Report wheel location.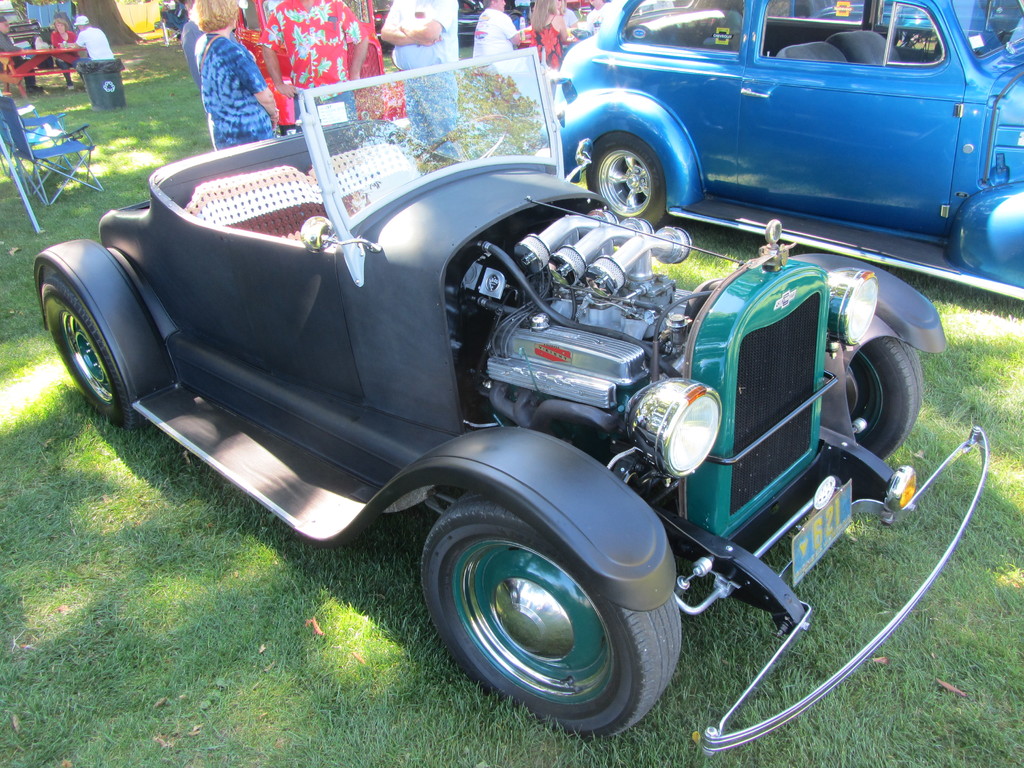
Report: (842, 335, 922, 461).
